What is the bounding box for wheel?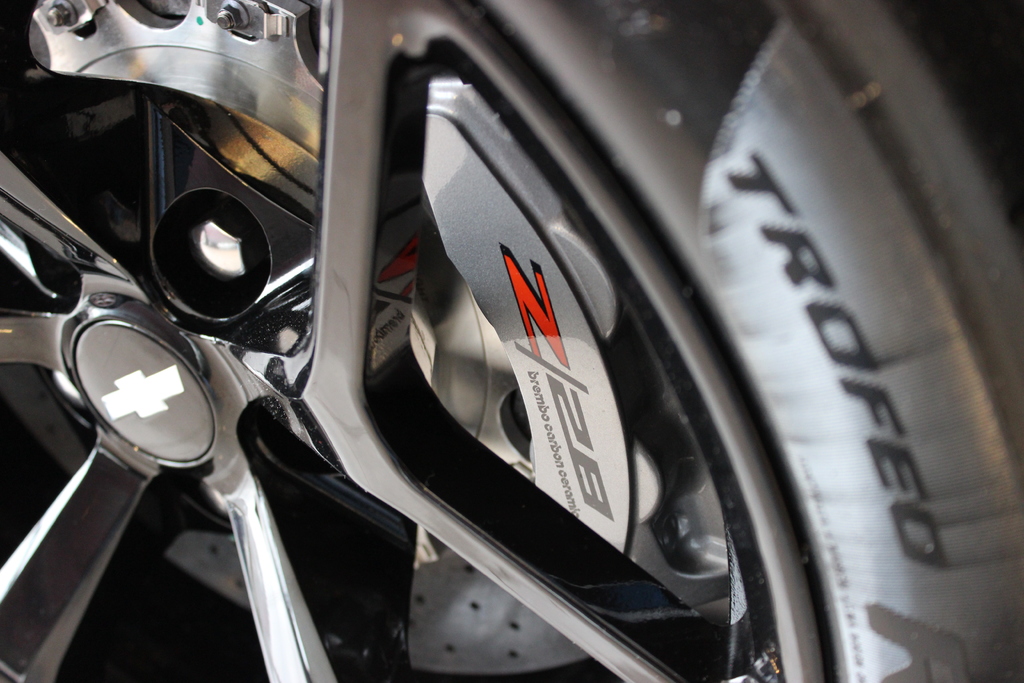
x1=1, y1=0, x2=1023, y2=682.
